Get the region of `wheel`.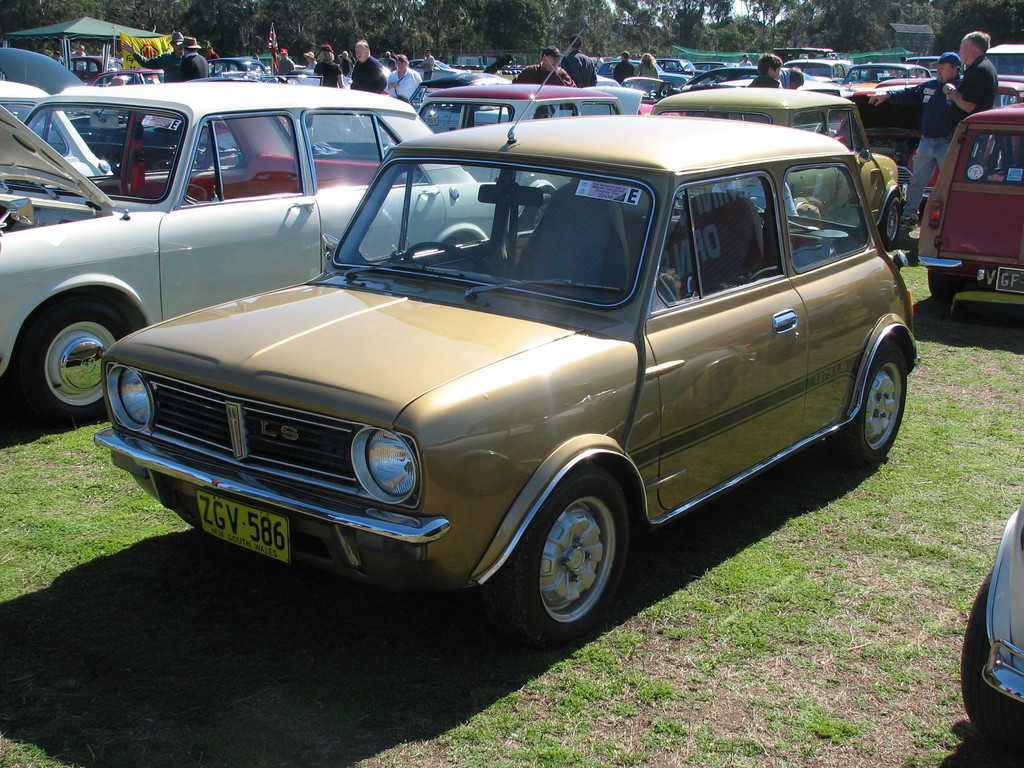
(406, 241, 500, 275).
